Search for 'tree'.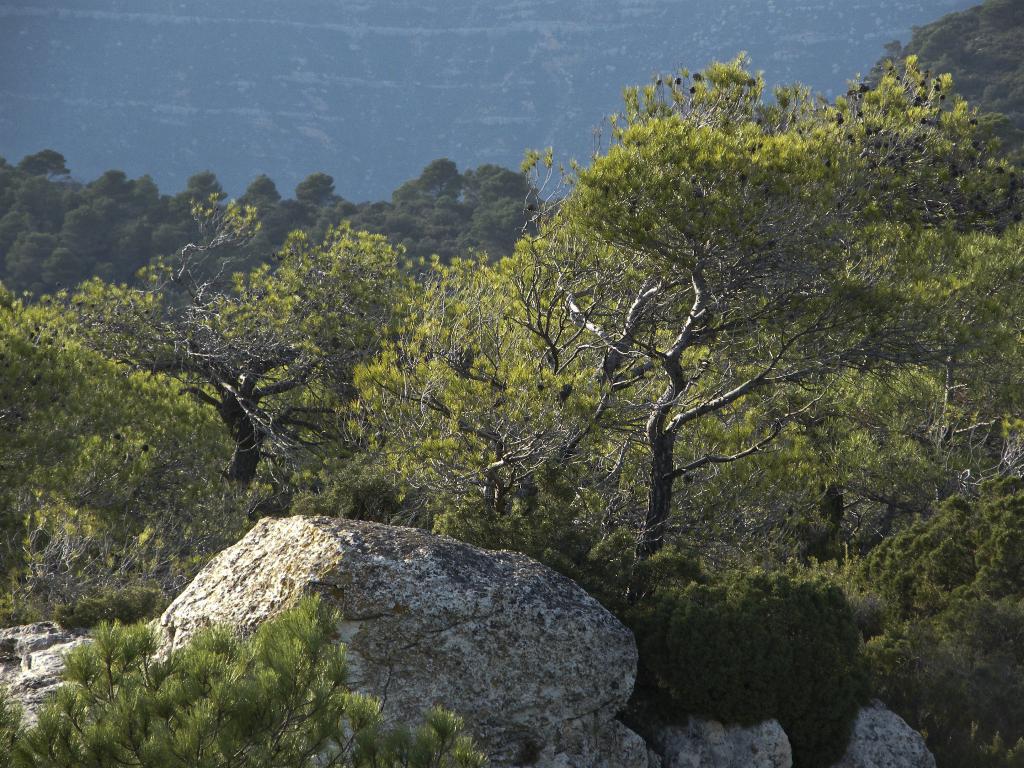
Found at BBox(181, 177, 229, 200).
